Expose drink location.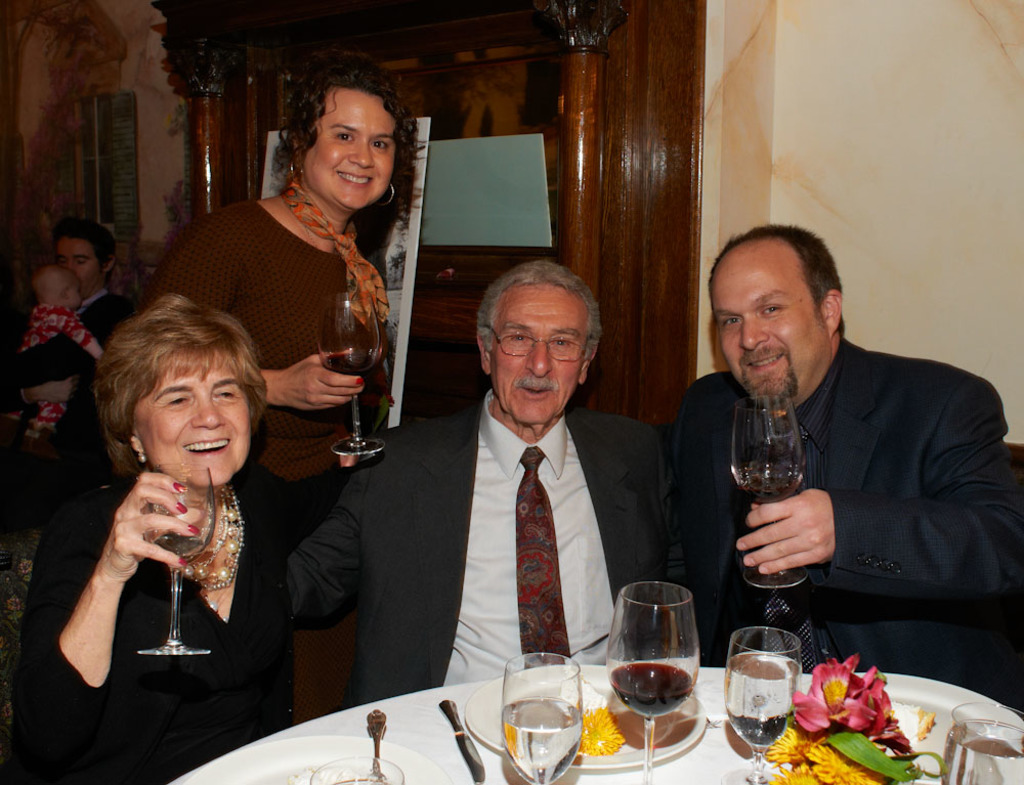
Exposed at [324, 351, 377, 382].
